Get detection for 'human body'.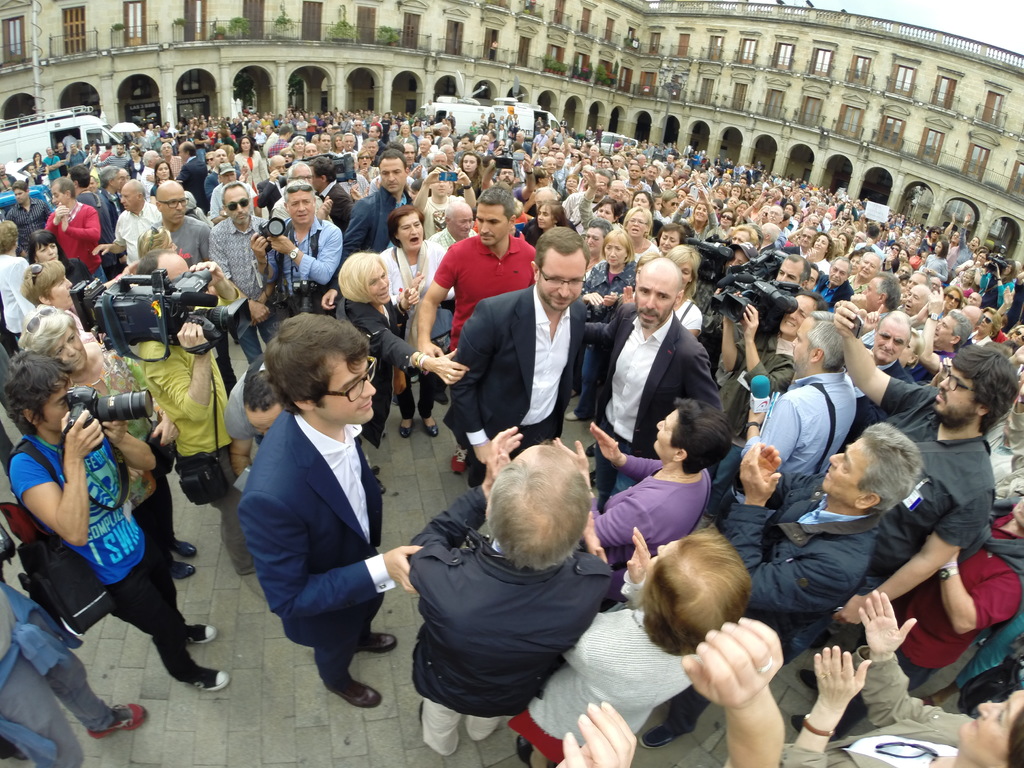
Detection: [572, 264, 721, 490].
